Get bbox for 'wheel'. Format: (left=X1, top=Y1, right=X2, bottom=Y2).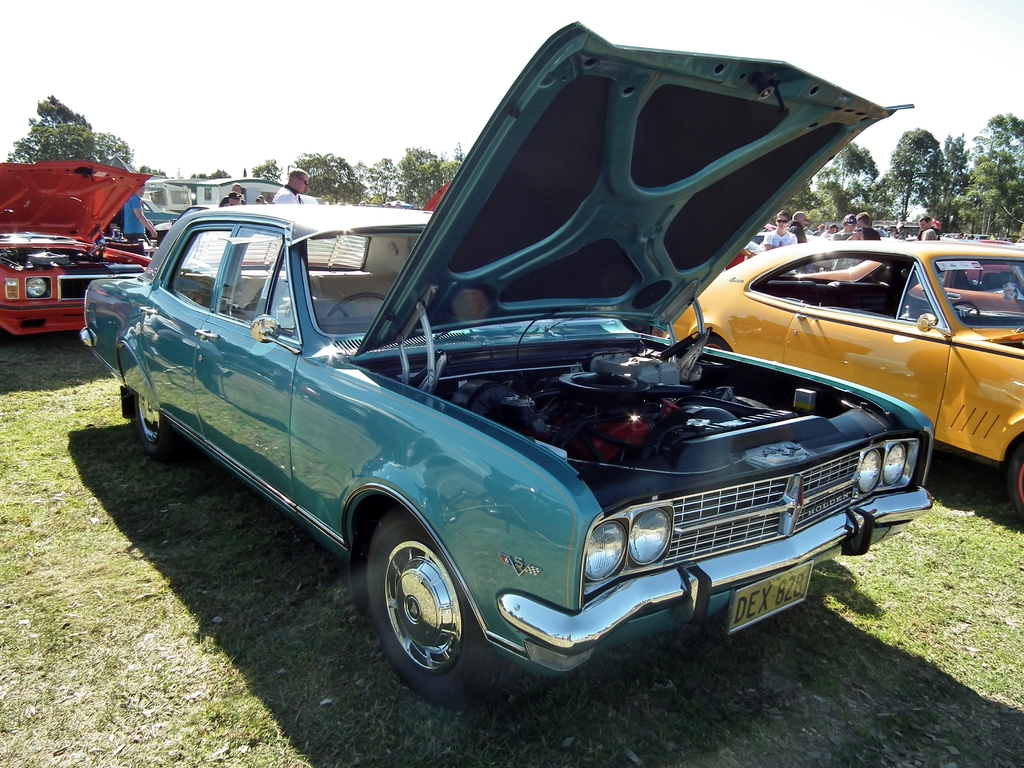
(left=131, top=395, right=183, bottom=460).
